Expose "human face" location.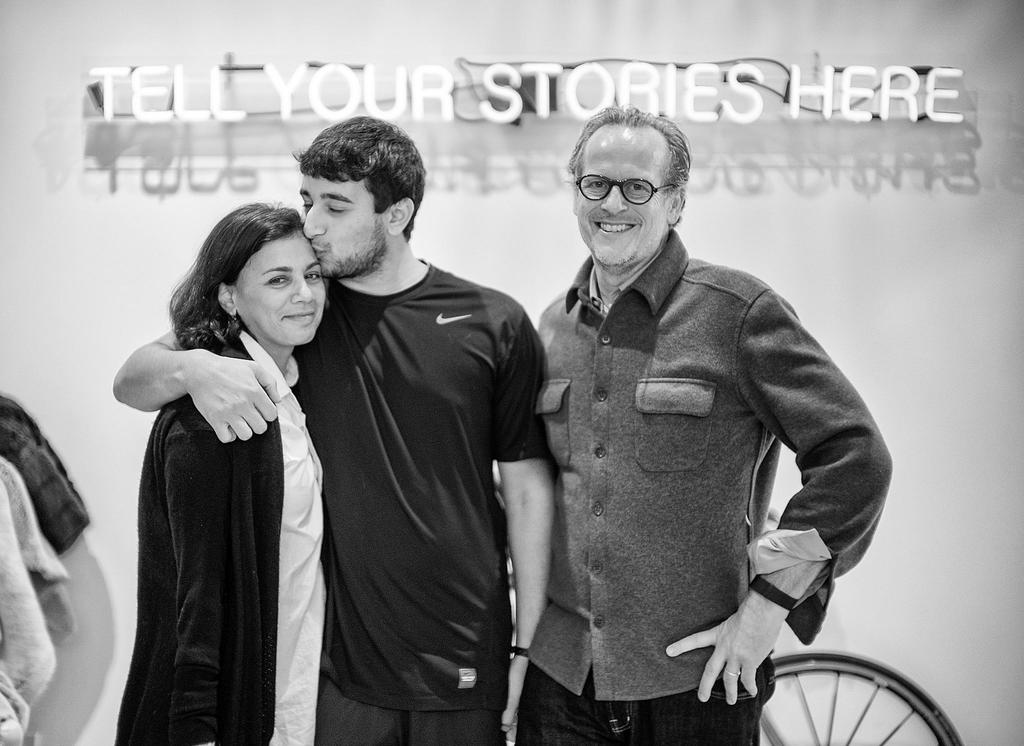
Exposed at [576,133,668,266].
